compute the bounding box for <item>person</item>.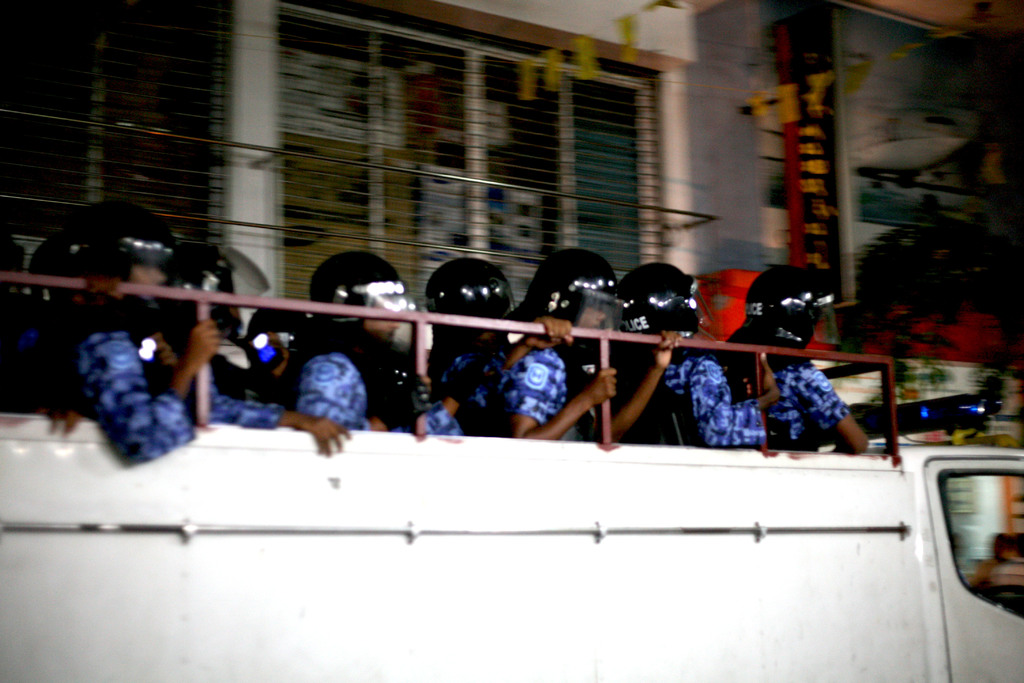
pyautogui.locateOnScreen(704, 263, 874, 456).
